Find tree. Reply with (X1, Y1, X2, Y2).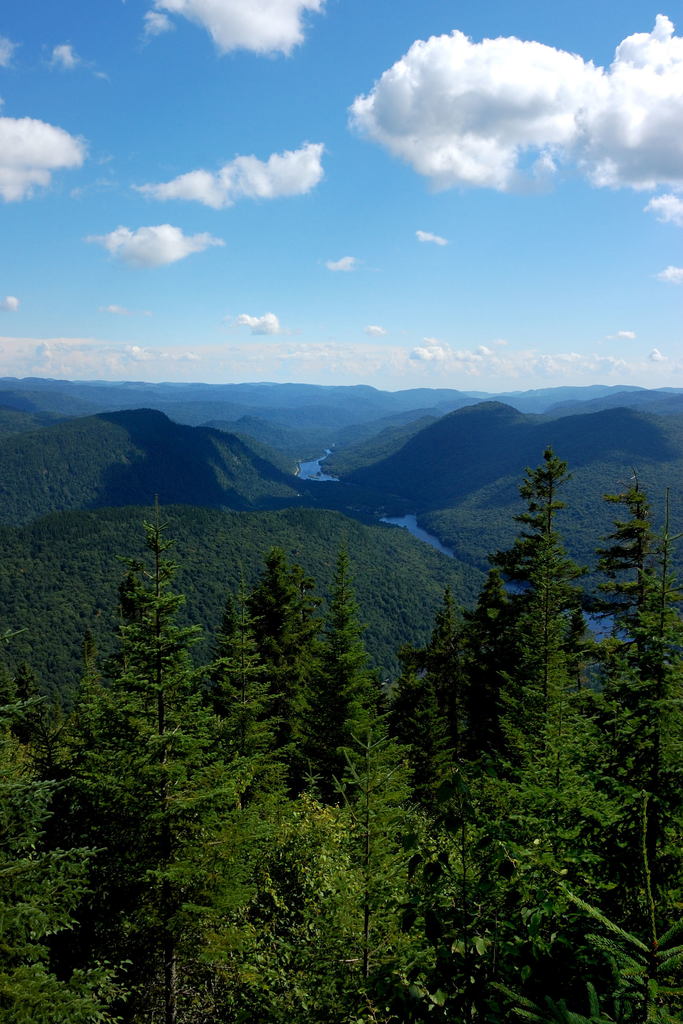
(394, 440, 641, 1005).
